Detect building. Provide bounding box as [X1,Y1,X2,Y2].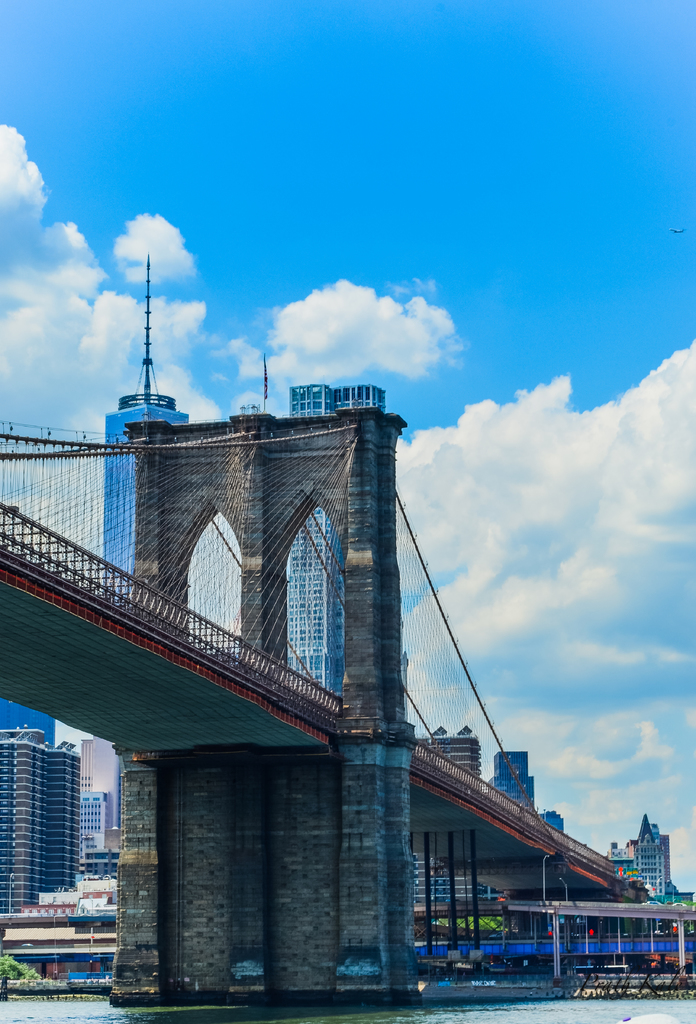
[606,816,673,893].
